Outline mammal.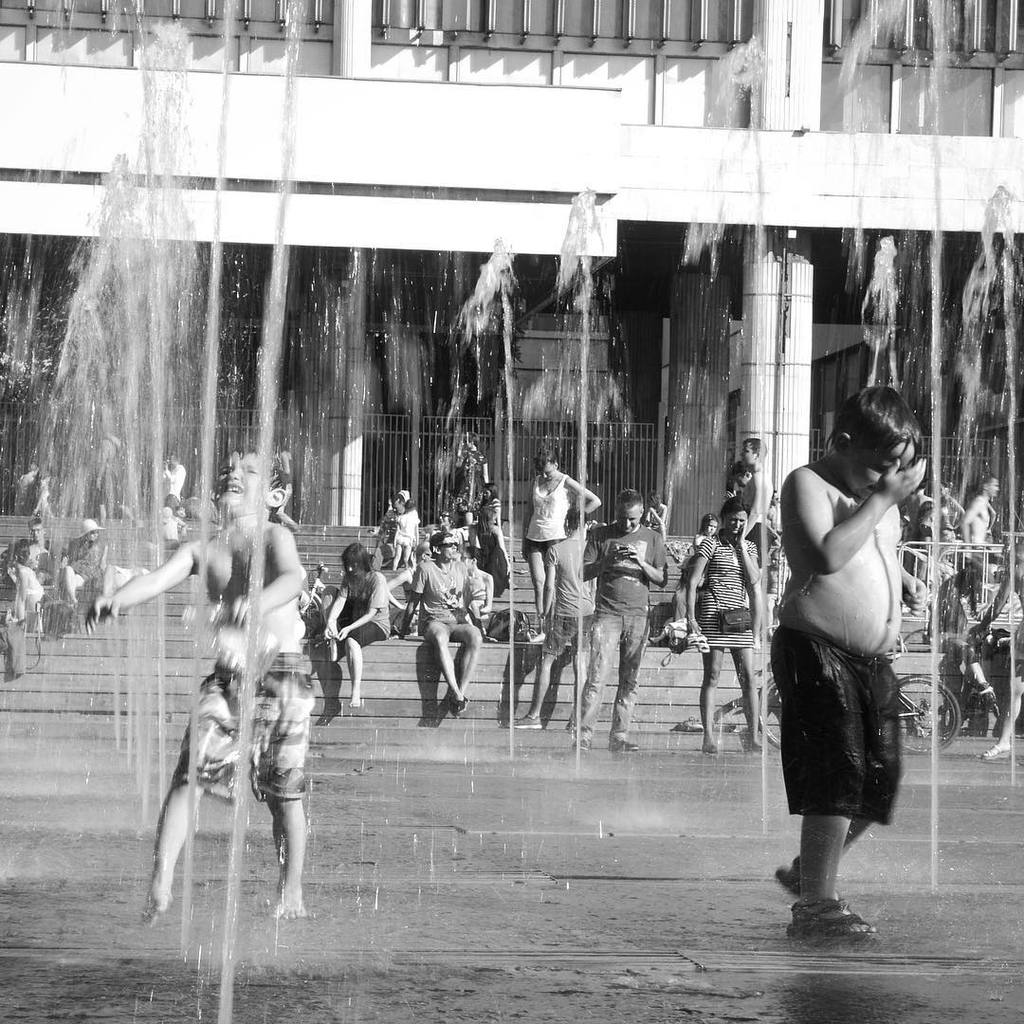
Outline: 162,457,332,909.
